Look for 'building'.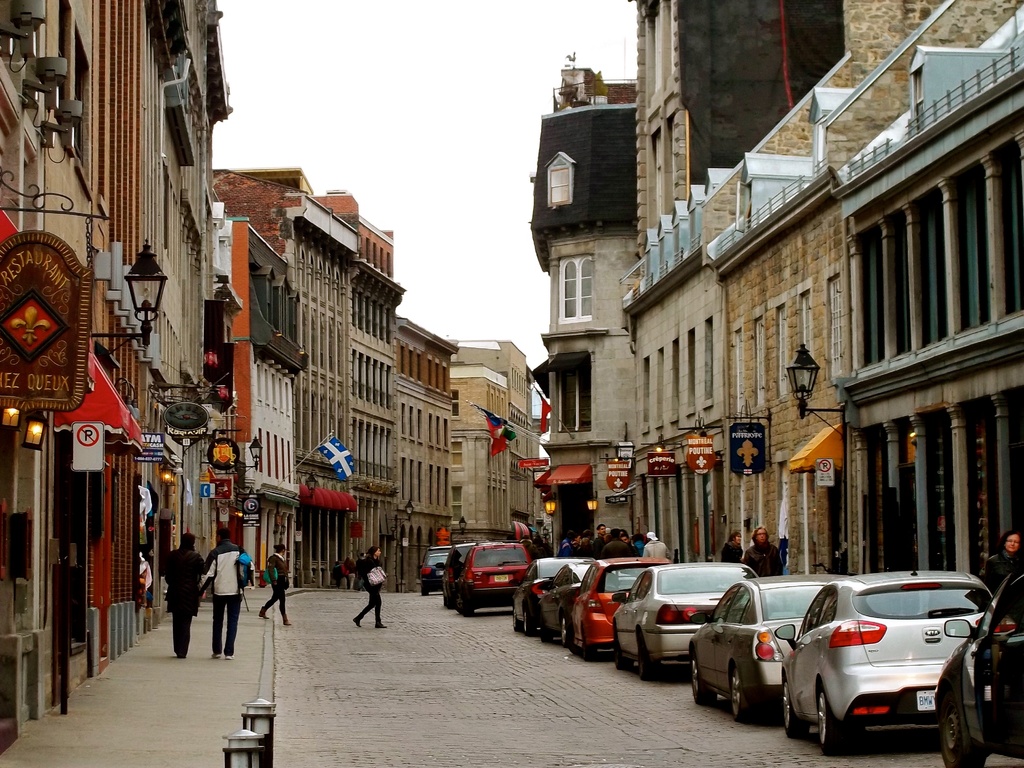
Found: left=541, top=0, right=1019, bottom=593.
